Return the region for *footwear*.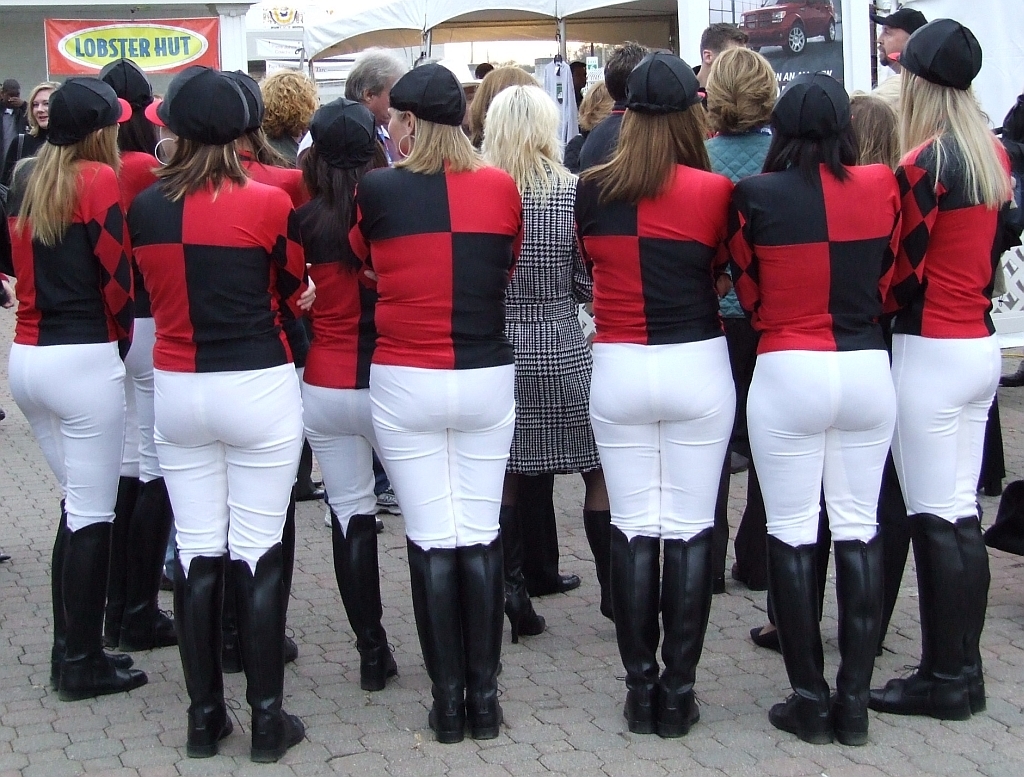
x1=607 y1=525 x2=661 y2=742.
